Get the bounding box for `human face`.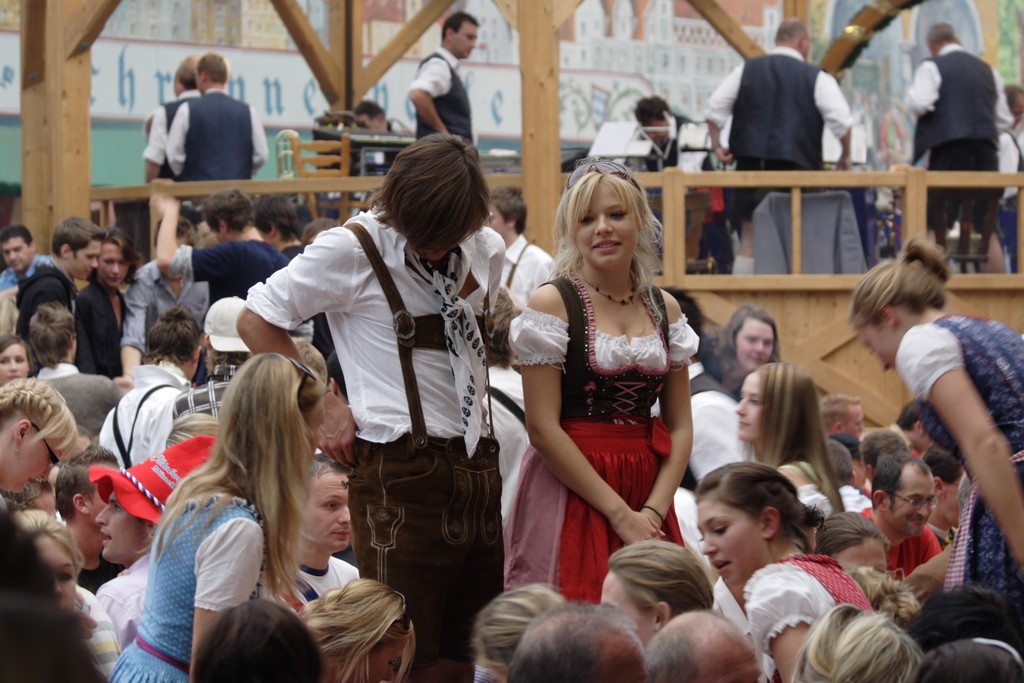
698,502,772,588.
